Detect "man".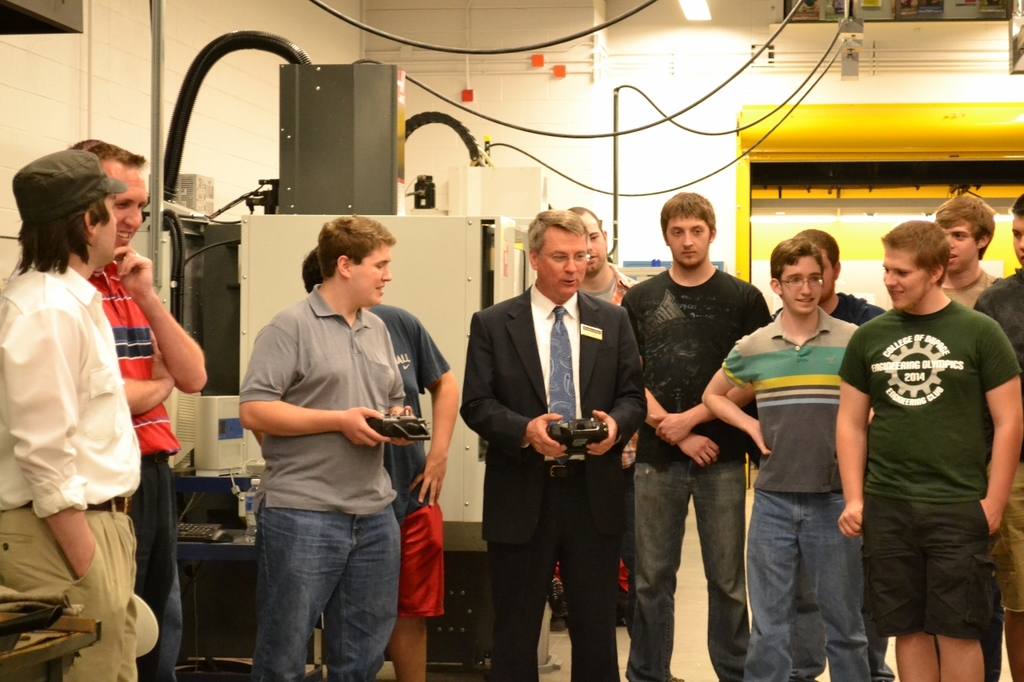
Detected at rect(296, 253, 454, 681).
